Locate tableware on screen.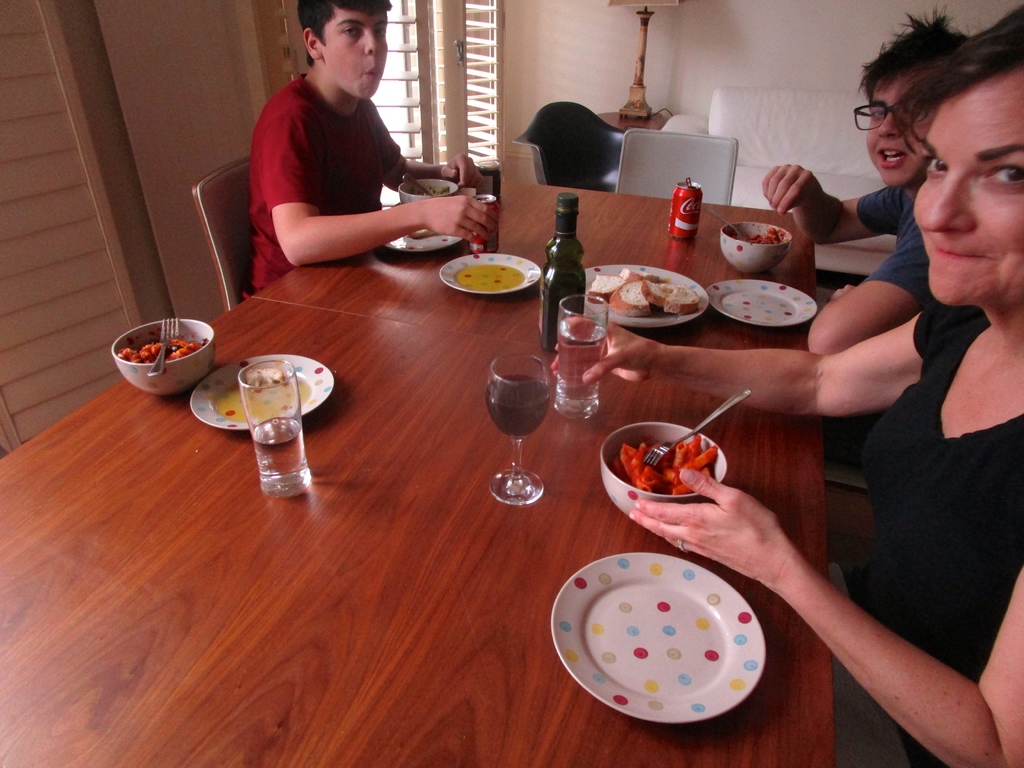
On screen at box=[110, 316, 215, 396].
